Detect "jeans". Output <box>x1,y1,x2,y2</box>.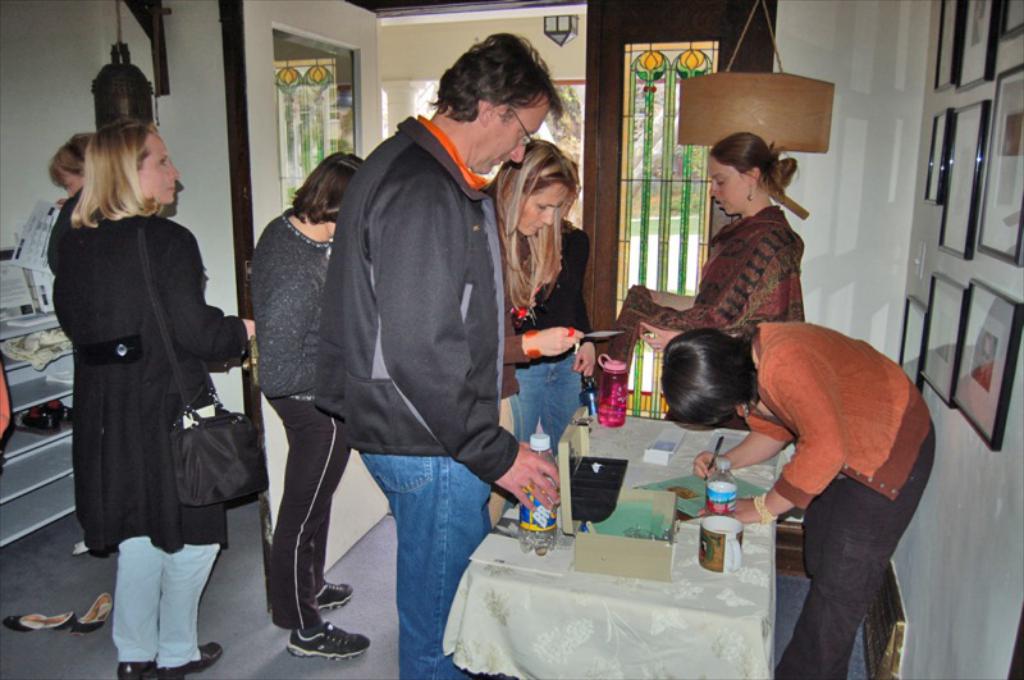
<box>357,434,488,663</box>.
